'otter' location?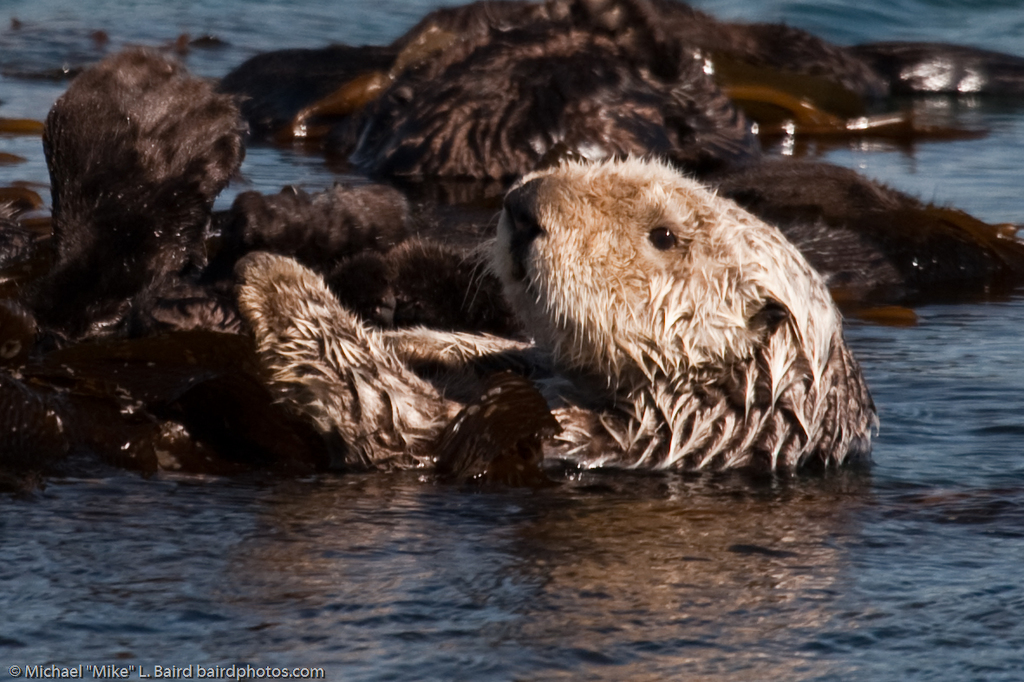
l=238, t=147, r=879, b=479
